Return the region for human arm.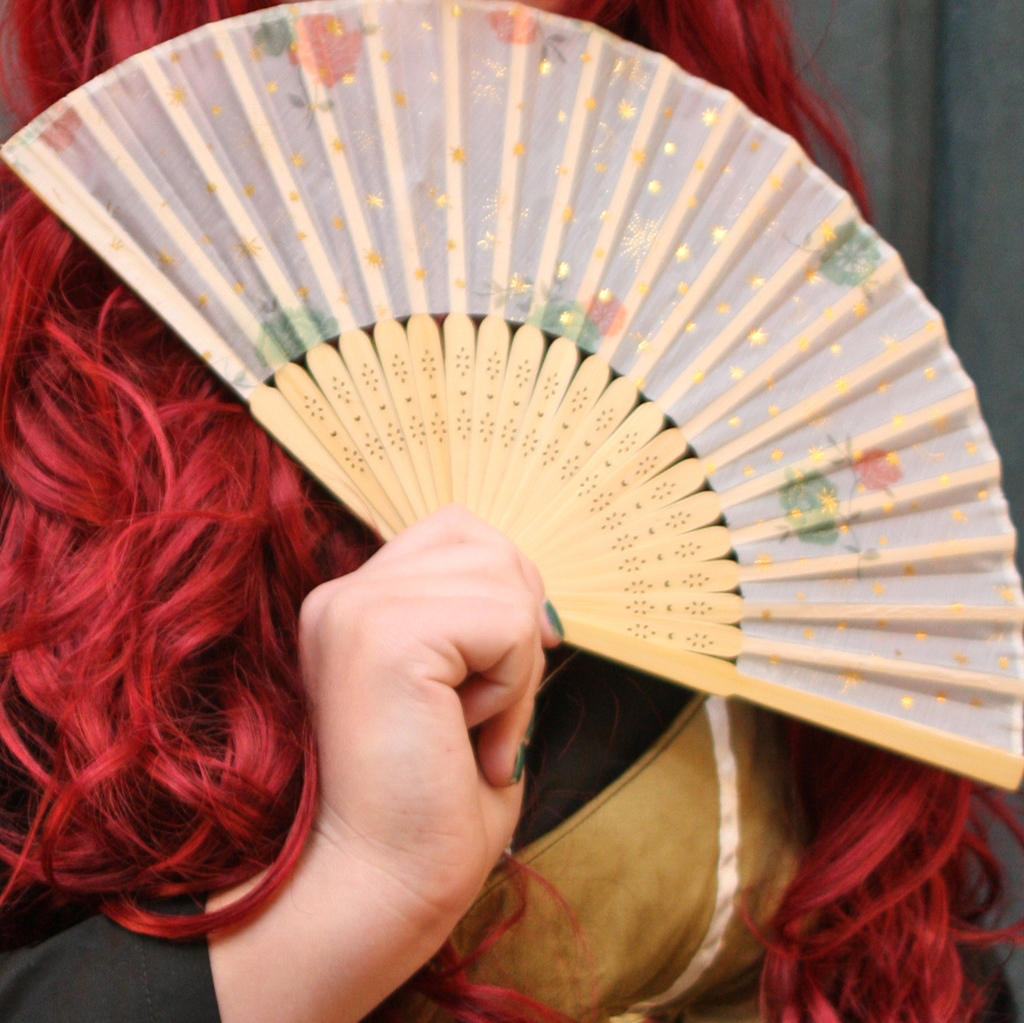
x1=0, y1=502, x2=564, y2=1019.
